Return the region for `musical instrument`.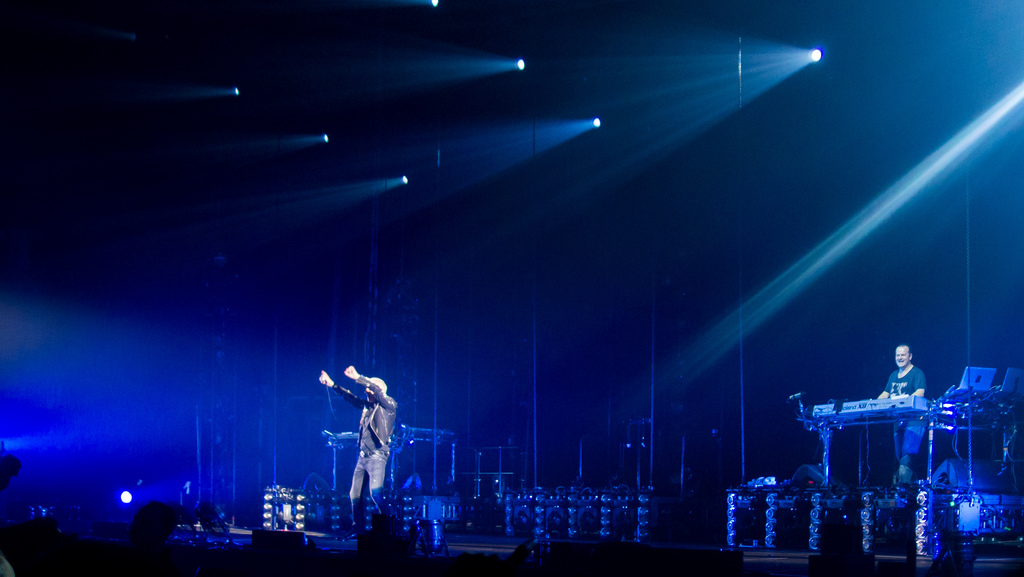
locate(324, 429, 467, 482).
